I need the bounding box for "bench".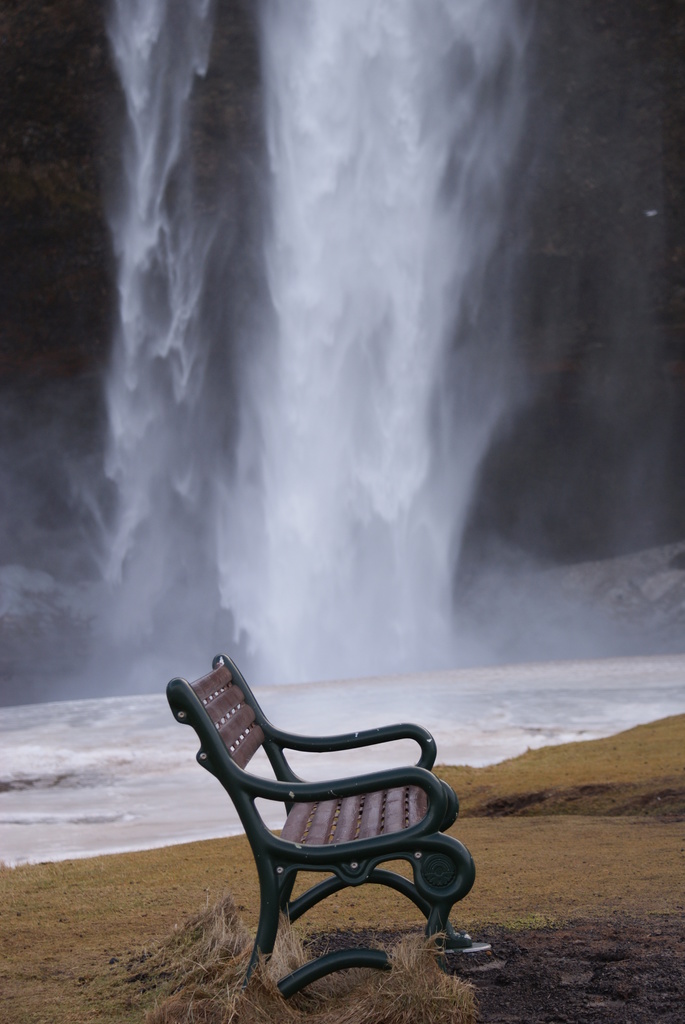
Here it is: BBox(163, 652, 476, 1000).
